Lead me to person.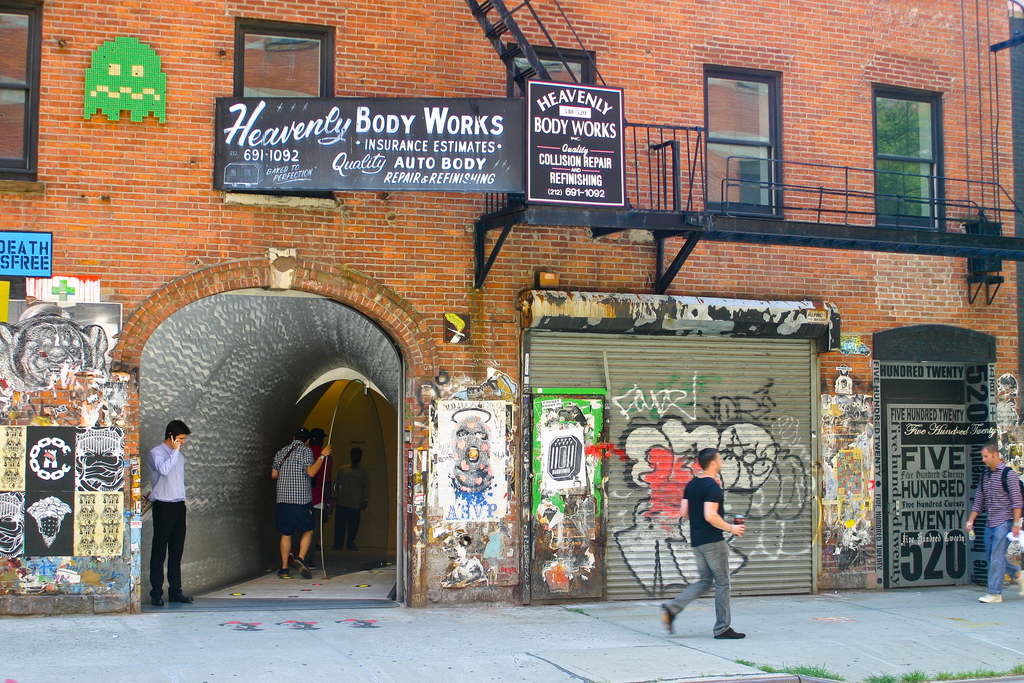
Lead to (146, 420, 191, 605).
